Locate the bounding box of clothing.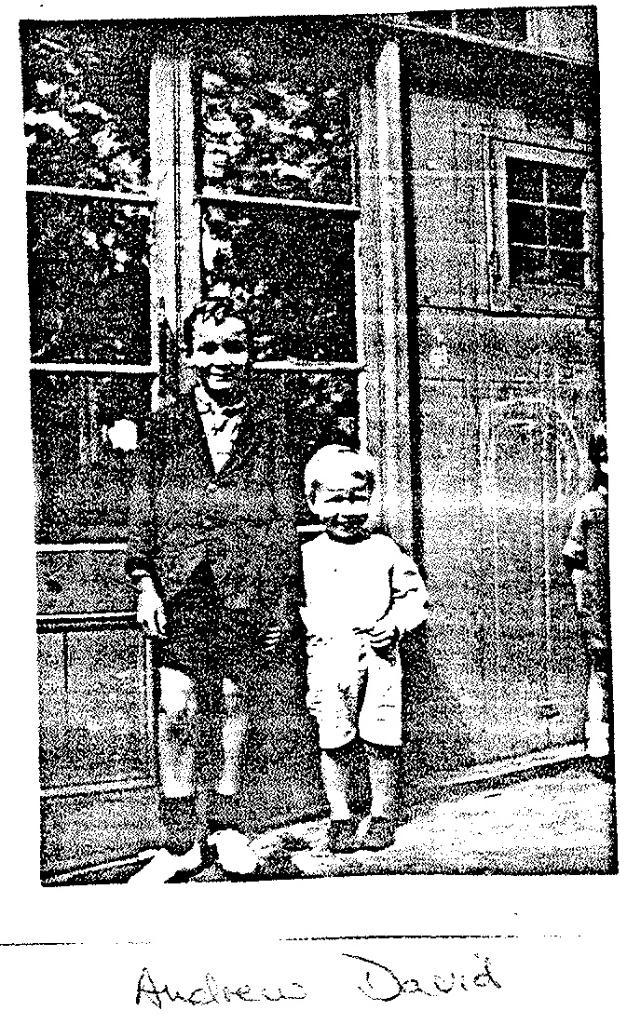
Bounding box: [x1=560, y1=487, x2=613, y2=757].
